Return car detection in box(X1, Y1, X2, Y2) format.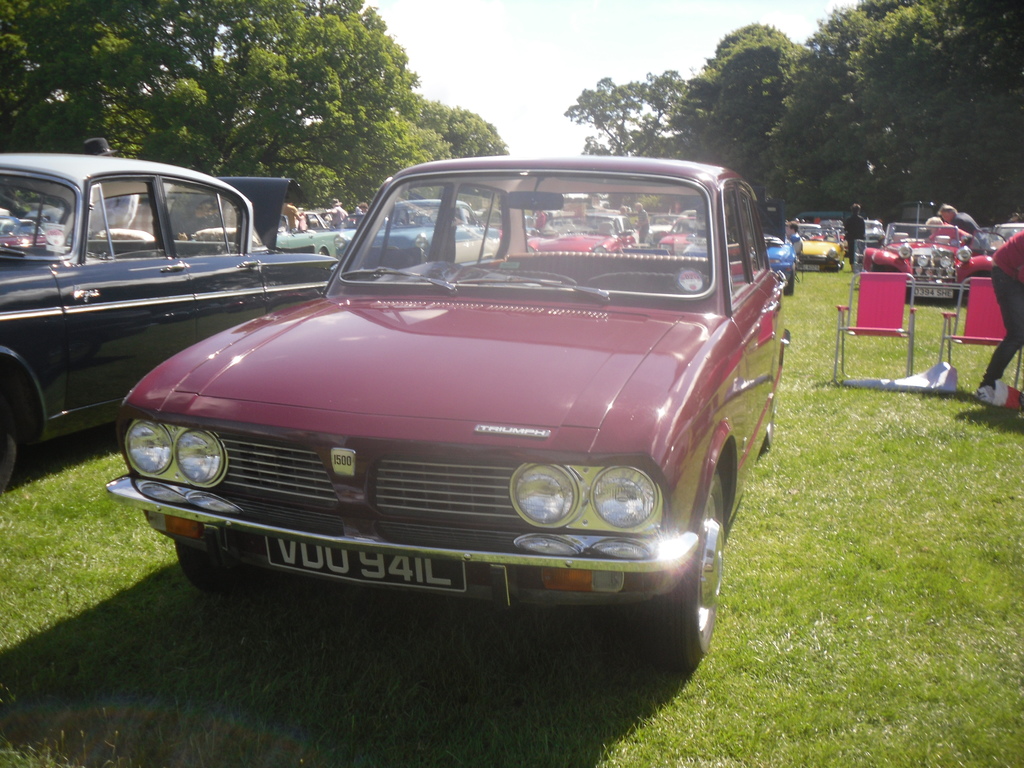
box(0, 148, 347, 492).
